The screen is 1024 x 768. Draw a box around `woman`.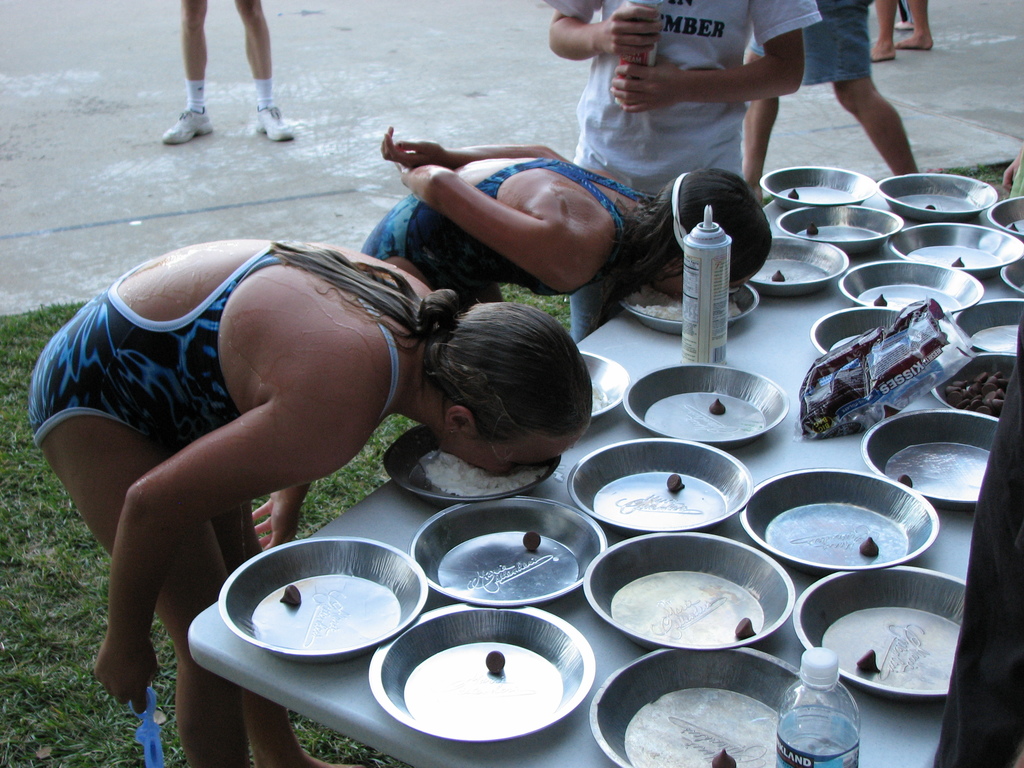
(364, 122, 776, 310).
